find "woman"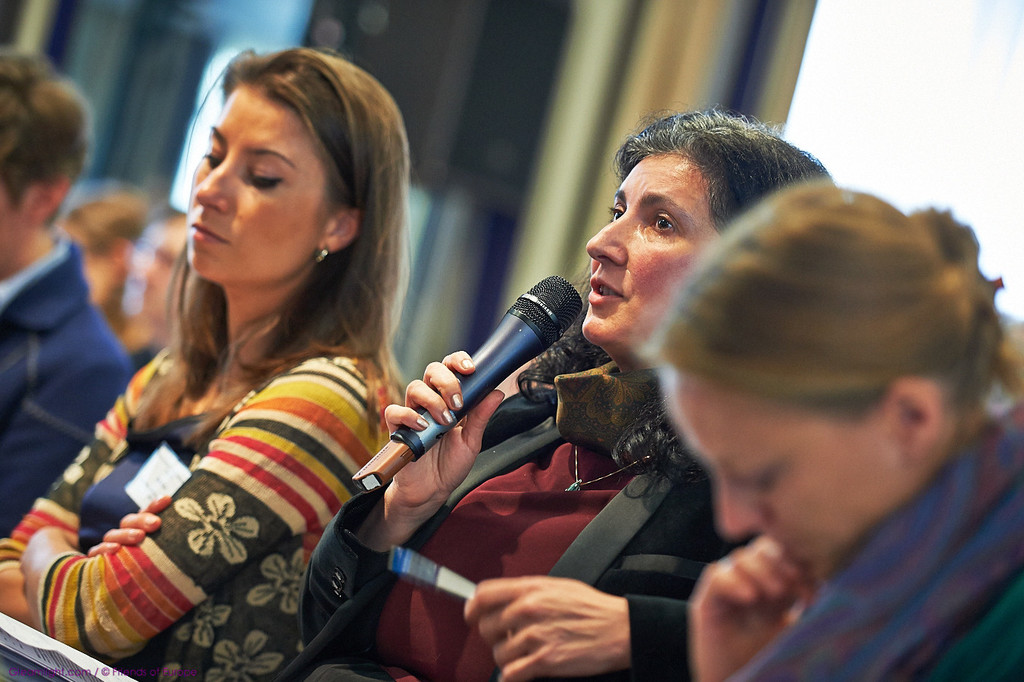
(x1=267, y1=106, x2=833, y2=681)
